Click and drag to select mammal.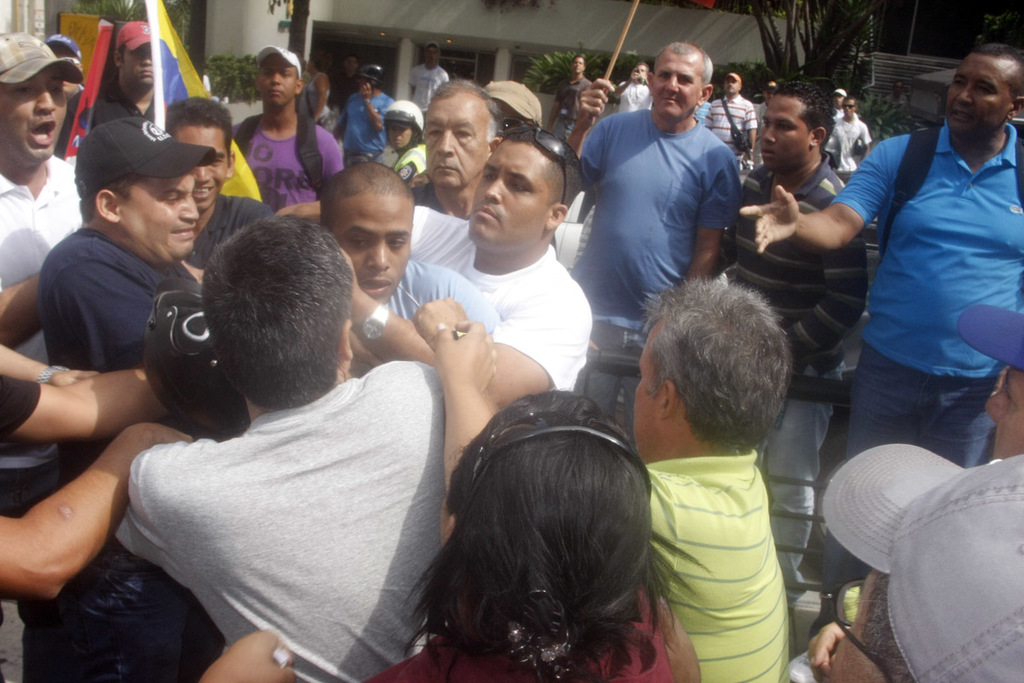
Selection: <bbox>321, 157, 499, 382</bbox>.
